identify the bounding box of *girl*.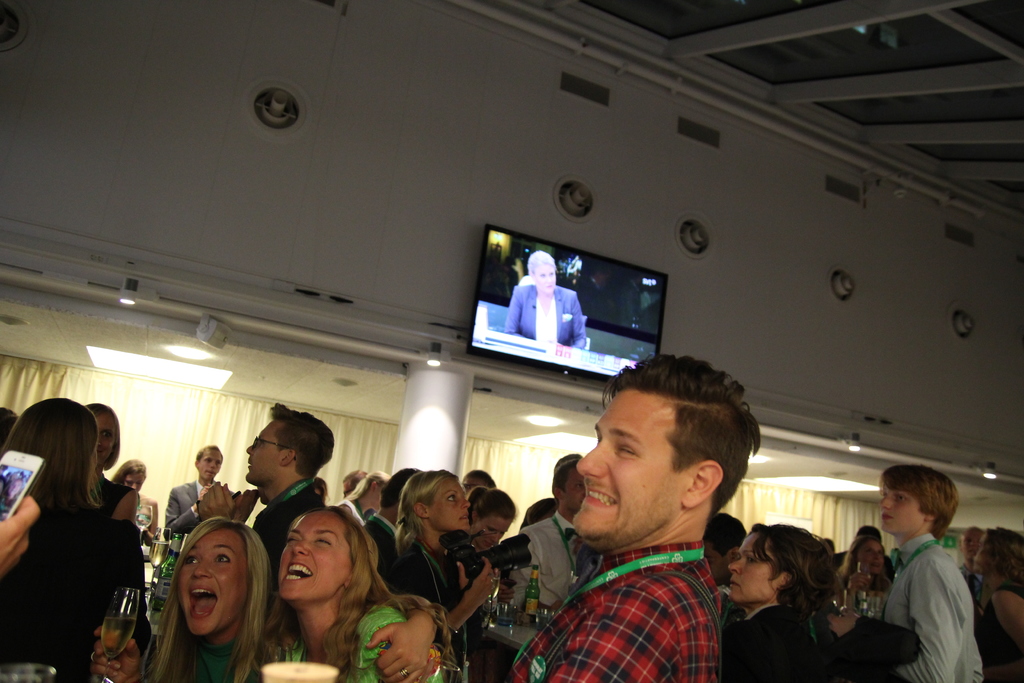
<region>970, 525, 1023, 682</region>.
